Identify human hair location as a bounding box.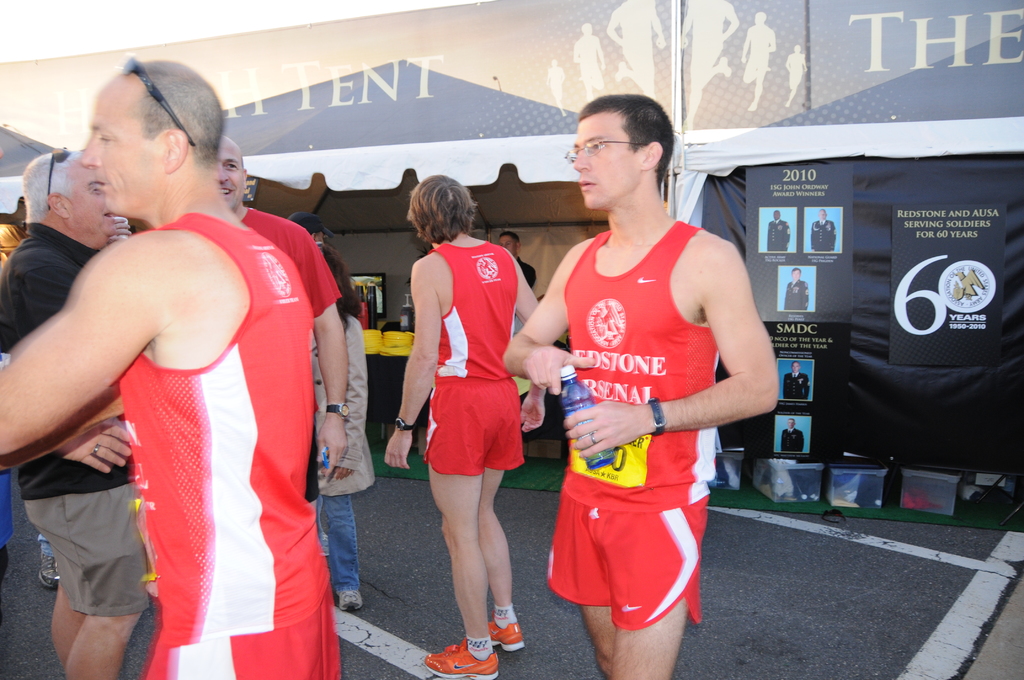
122, 60, 223, 171.
